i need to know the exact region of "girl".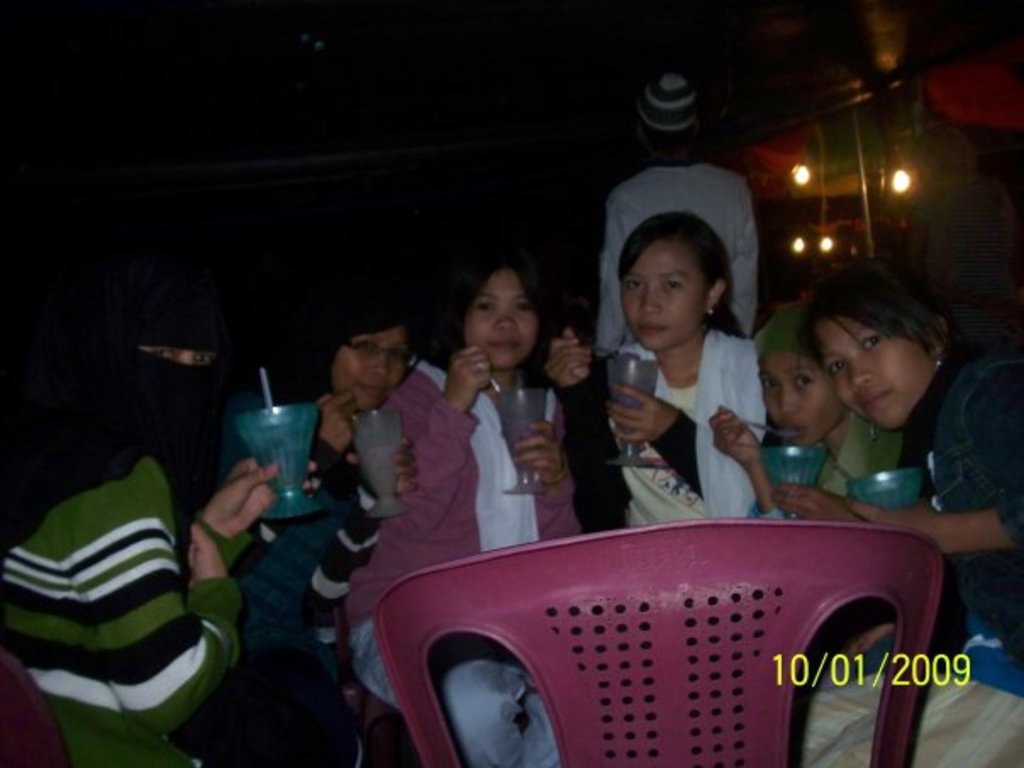
Region: [x1=709, y1=305, x2=902, y2=673].
